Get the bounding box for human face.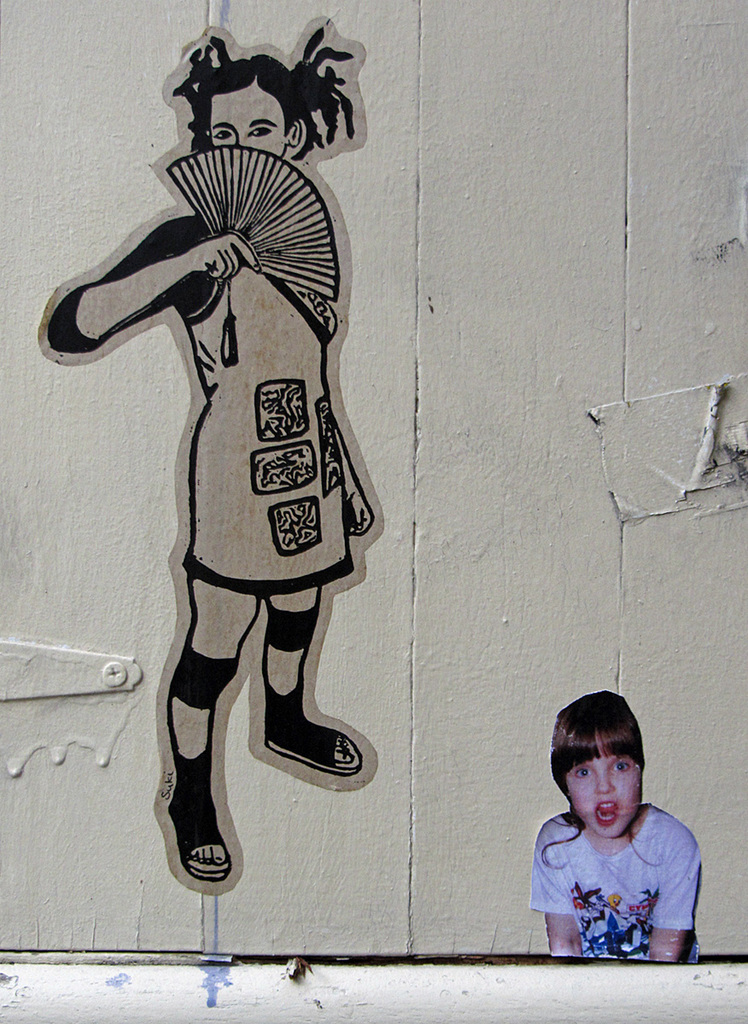
[564, 751, 640, 835].
